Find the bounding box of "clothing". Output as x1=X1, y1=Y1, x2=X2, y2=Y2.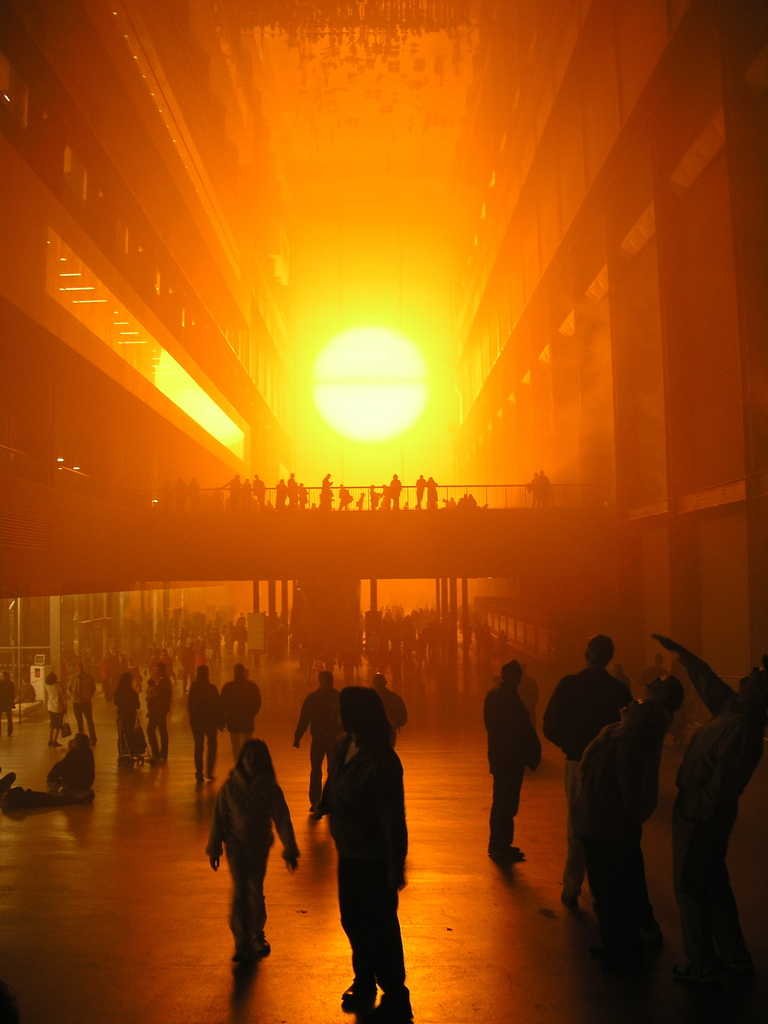
x1=669, y1=652, x2=765, y2=975.
